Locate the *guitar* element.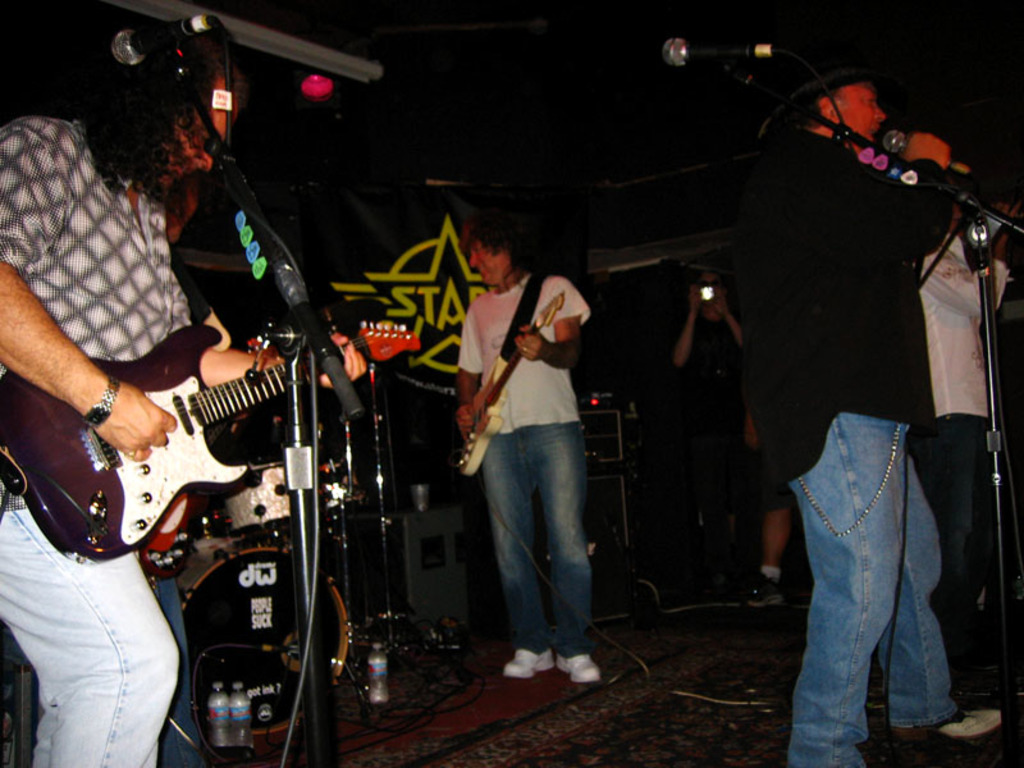
Element bbox: BBox(36, 323, 312, 584).
